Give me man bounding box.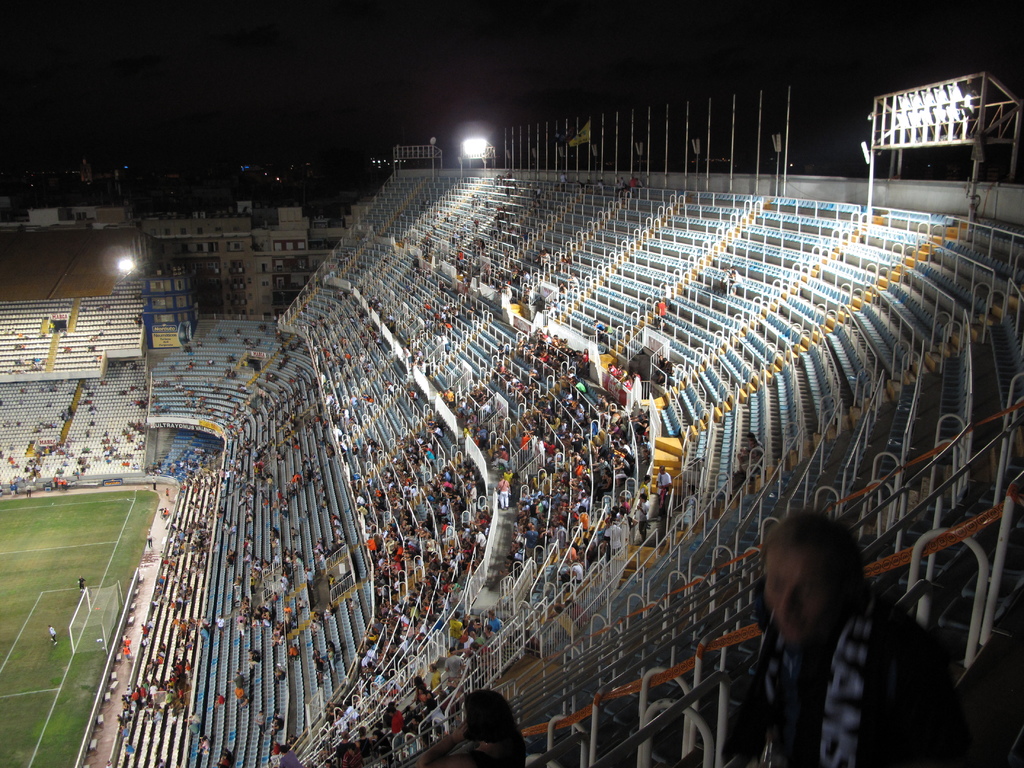
{"left": 637, "top": 179, "right": 643, "bottom": 188}.
